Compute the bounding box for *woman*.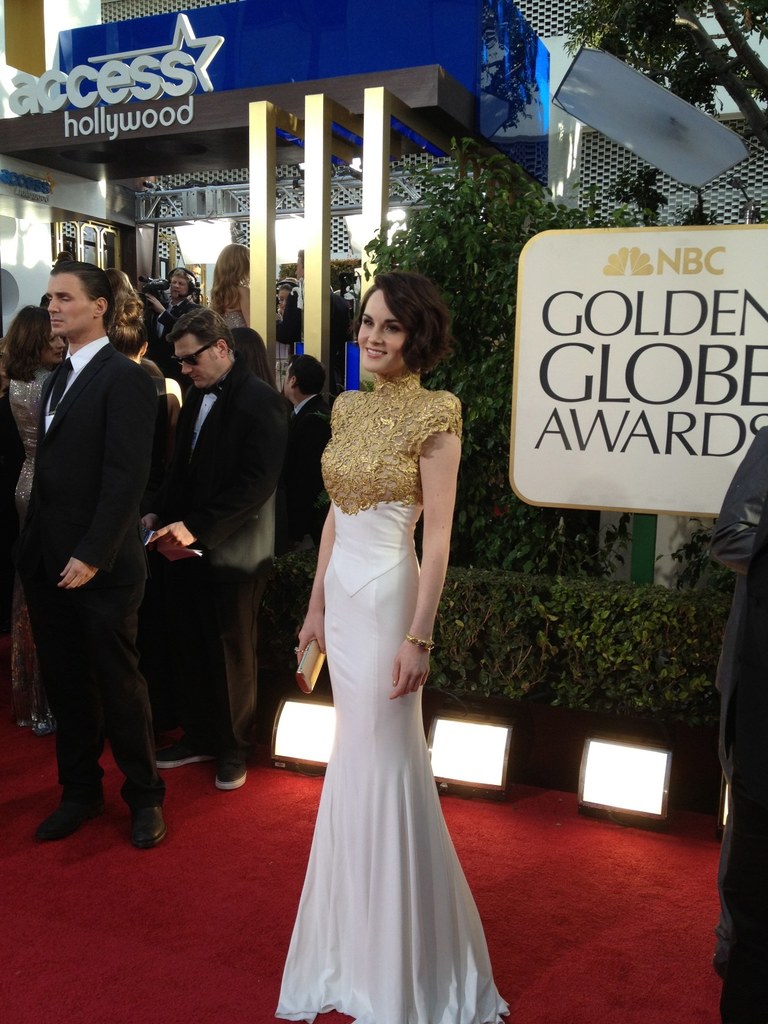
region(270, 242, 499, 1018).
